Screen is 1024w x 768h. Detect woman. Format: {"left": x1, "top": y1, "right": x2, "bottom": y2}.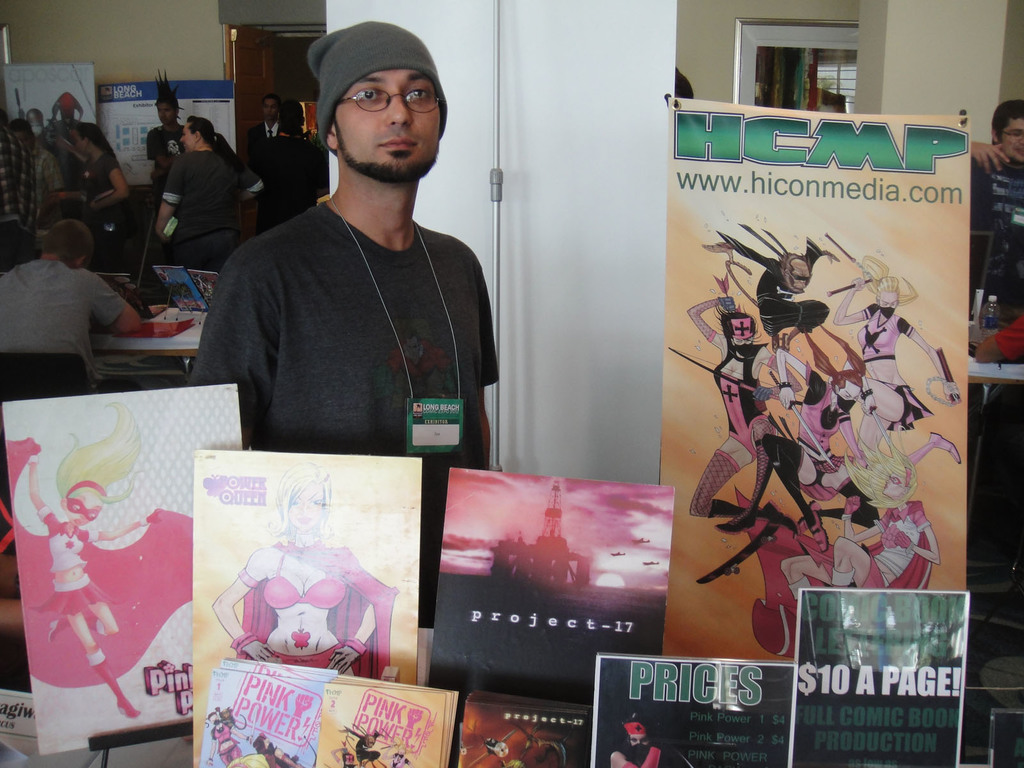
{"left": 779, "top": 437, "right": 942, "bottom": 613}.
